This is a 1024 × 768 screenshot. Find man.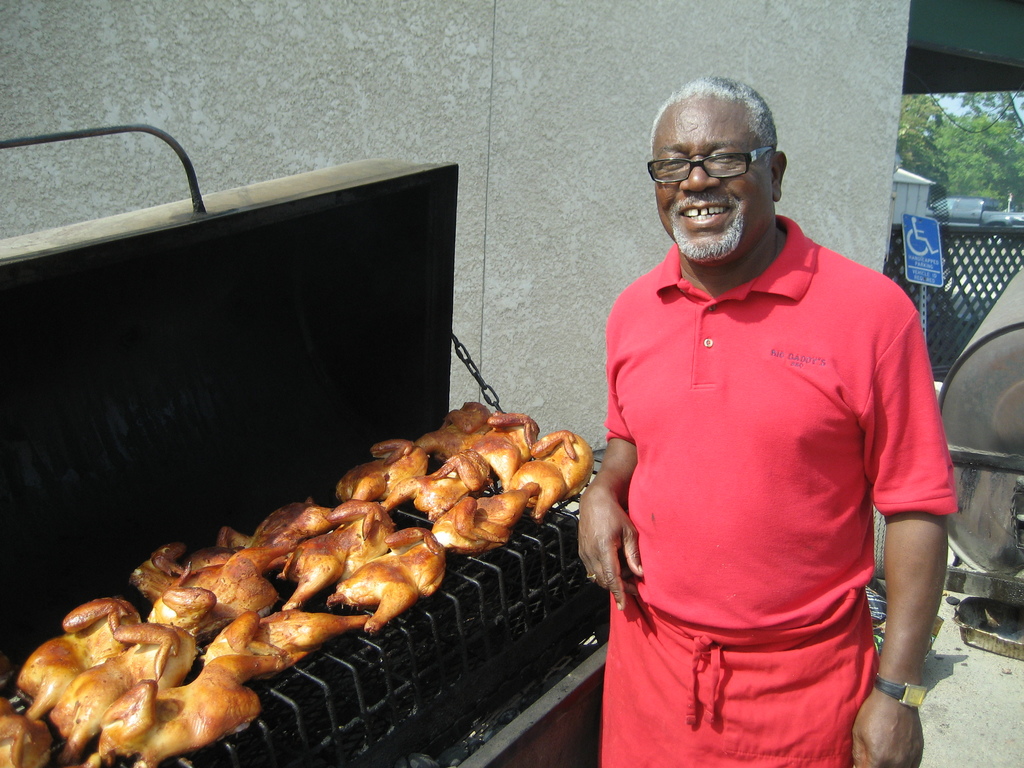
Bounding box: 578 68 956 767.
